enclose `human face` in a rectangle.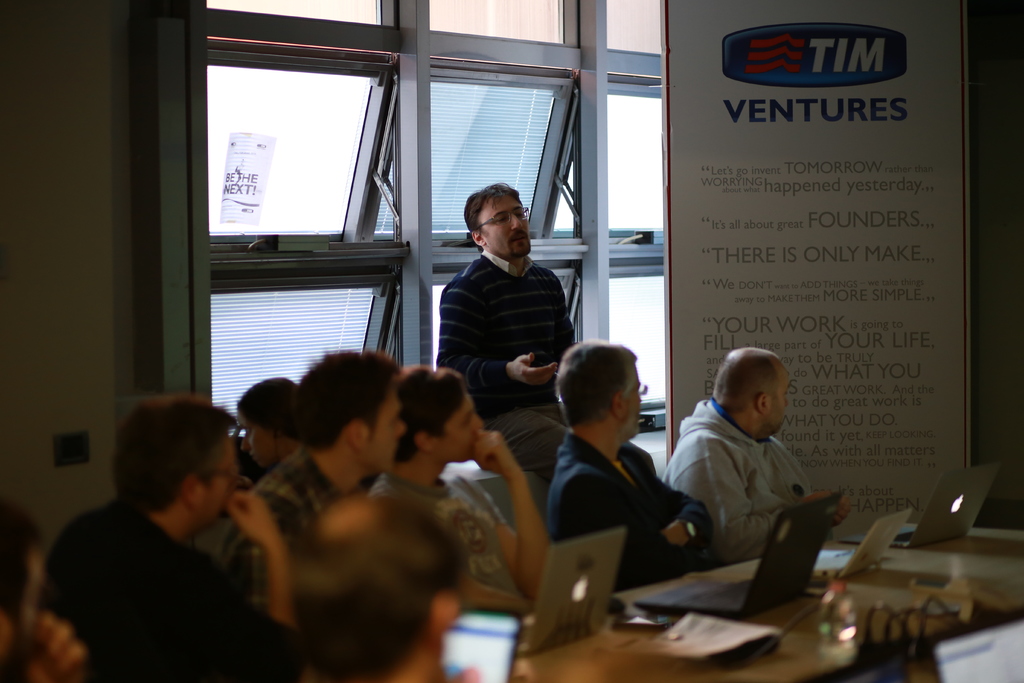
(766,375,787,441).
